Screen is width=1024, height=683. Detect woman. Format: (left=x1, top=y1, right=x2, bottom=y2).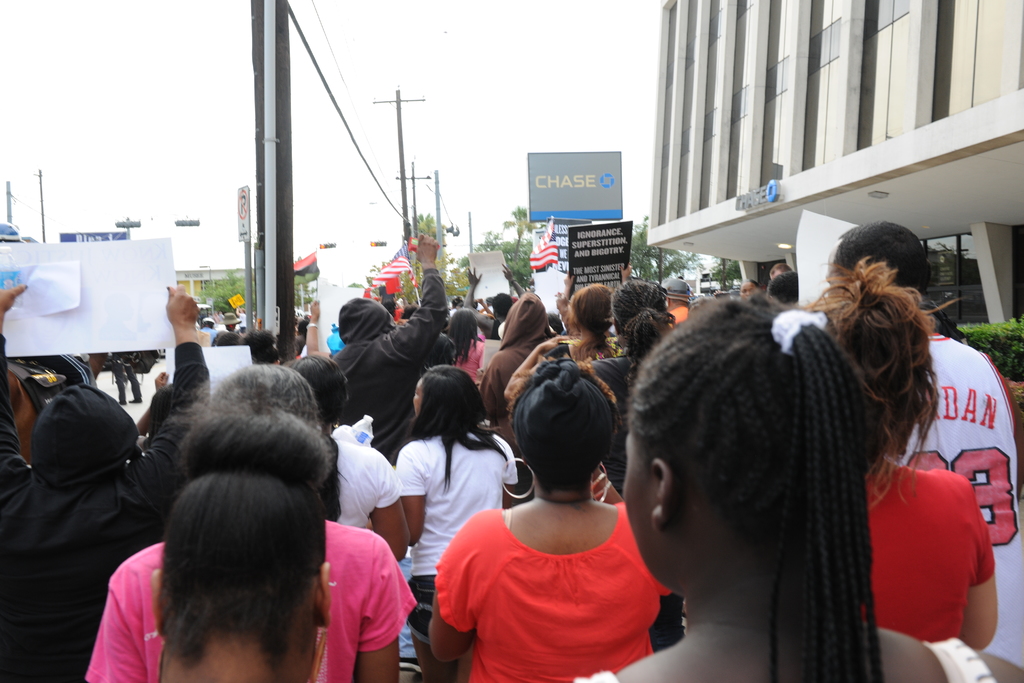
(left=501, top=277, right=614, bottom=399).
